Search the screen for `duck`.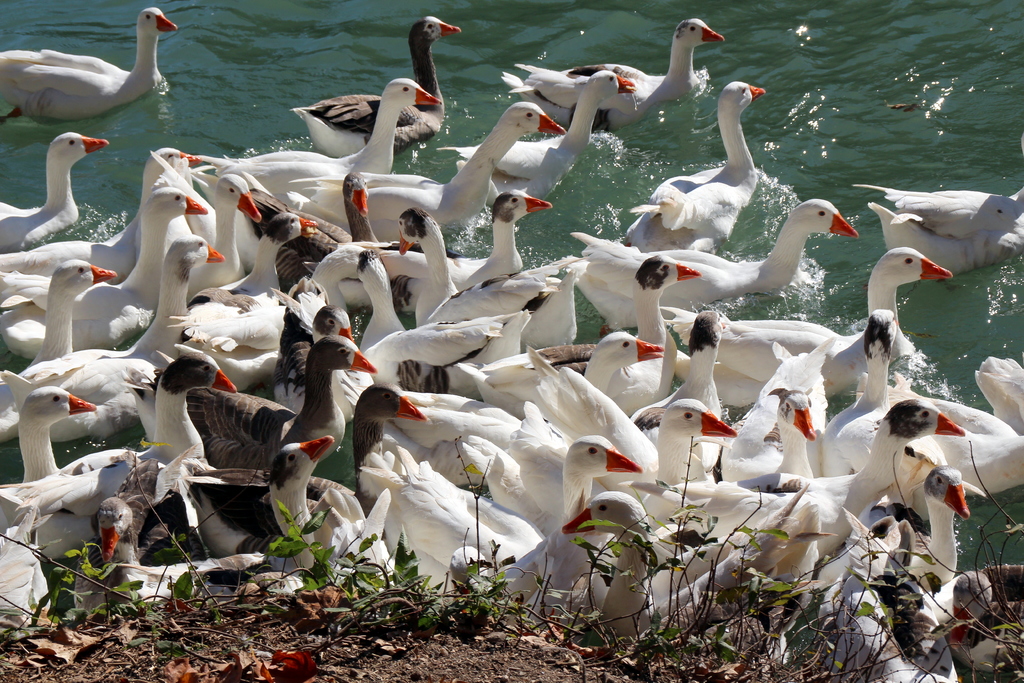
Found at box(643, 81, 772, 250).
